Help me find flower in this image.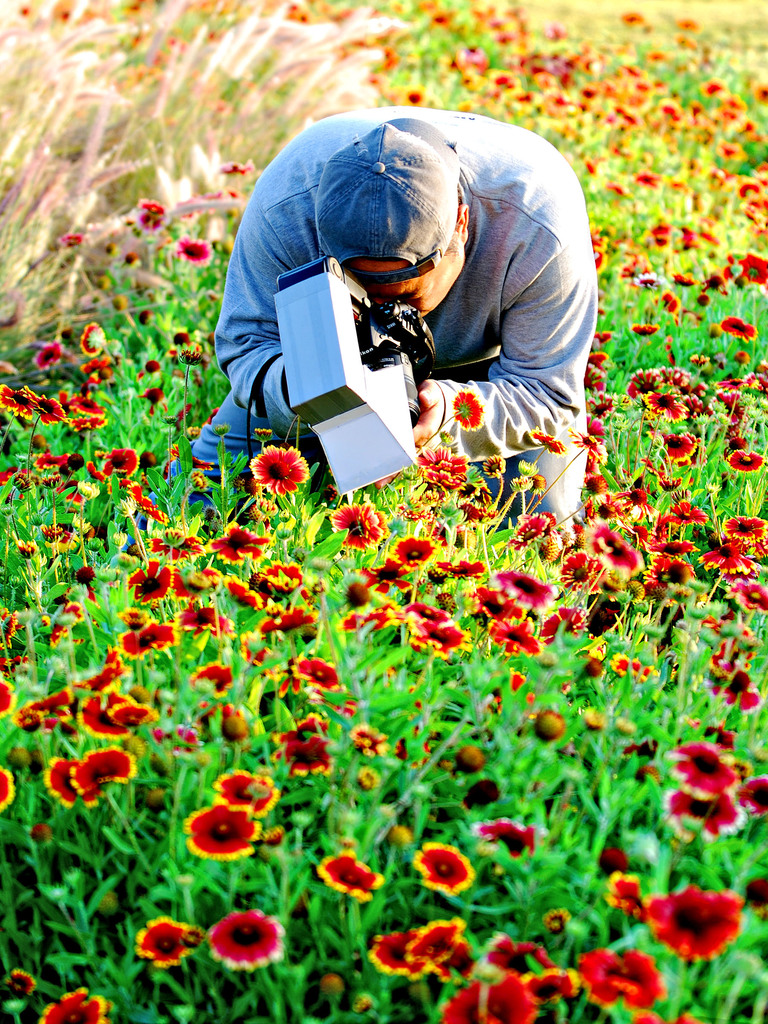
Found it: <bbox>316, 848, 383, 902</bbox>.
